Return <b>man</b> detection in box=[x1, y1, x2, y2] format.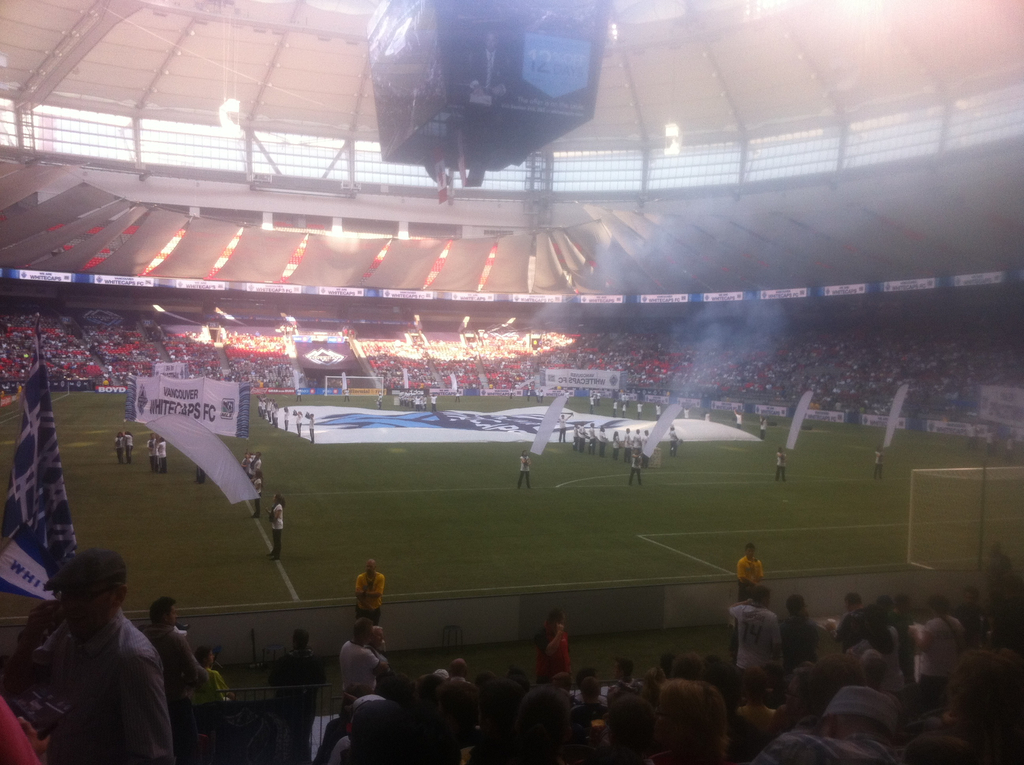
box=[774, 445, 788, 482].
